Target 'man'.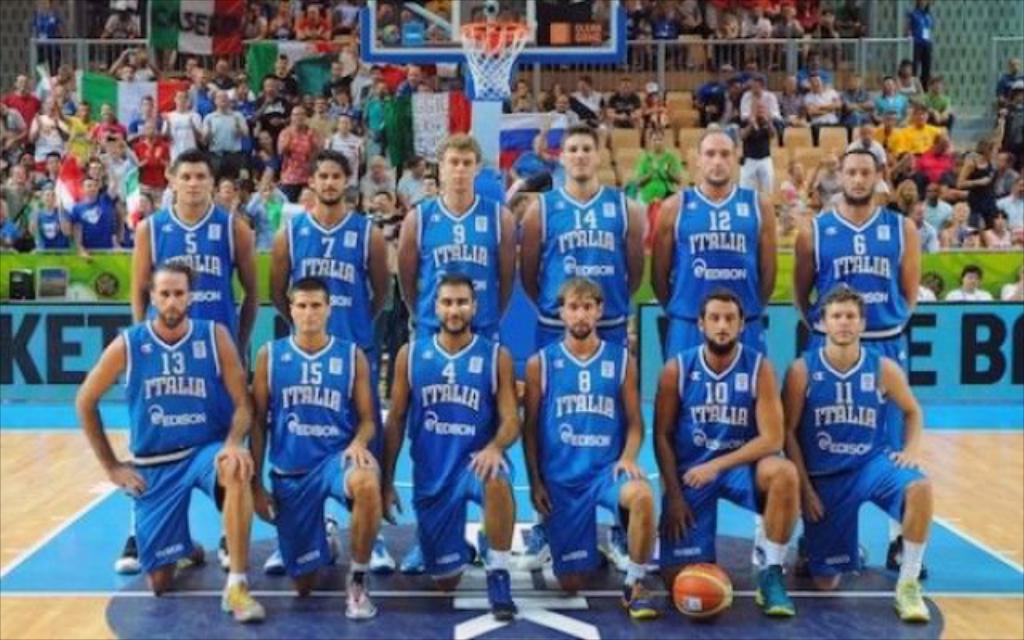
Target region: bbox=(94, 13, 150, 80).
